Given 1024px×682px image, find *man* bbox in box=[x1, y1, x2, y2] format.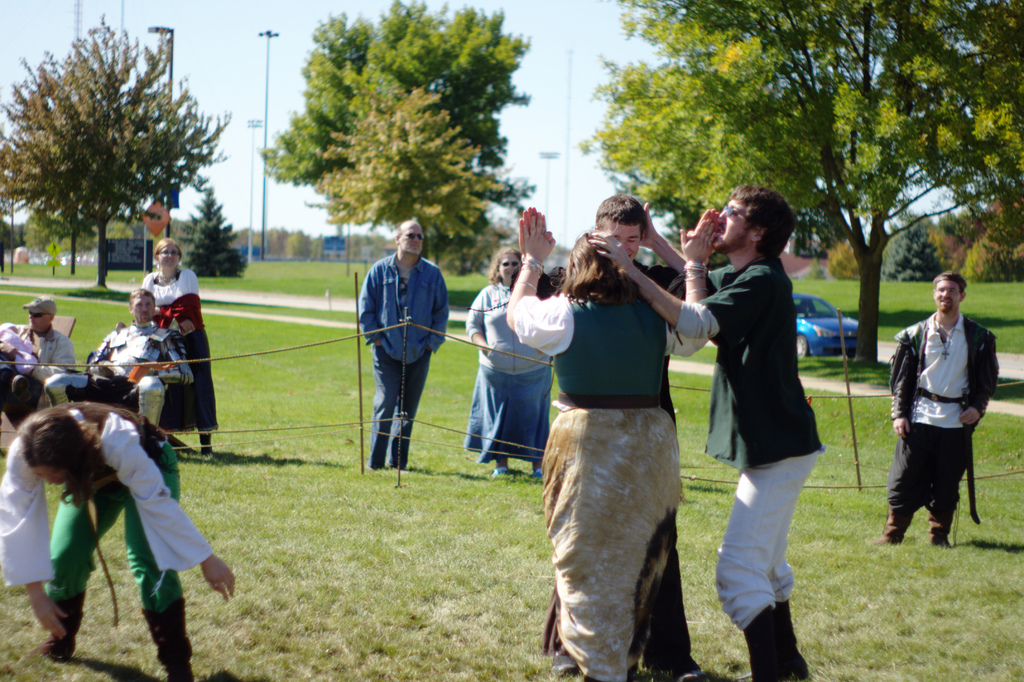
box=[625, 179, 835, 681].
